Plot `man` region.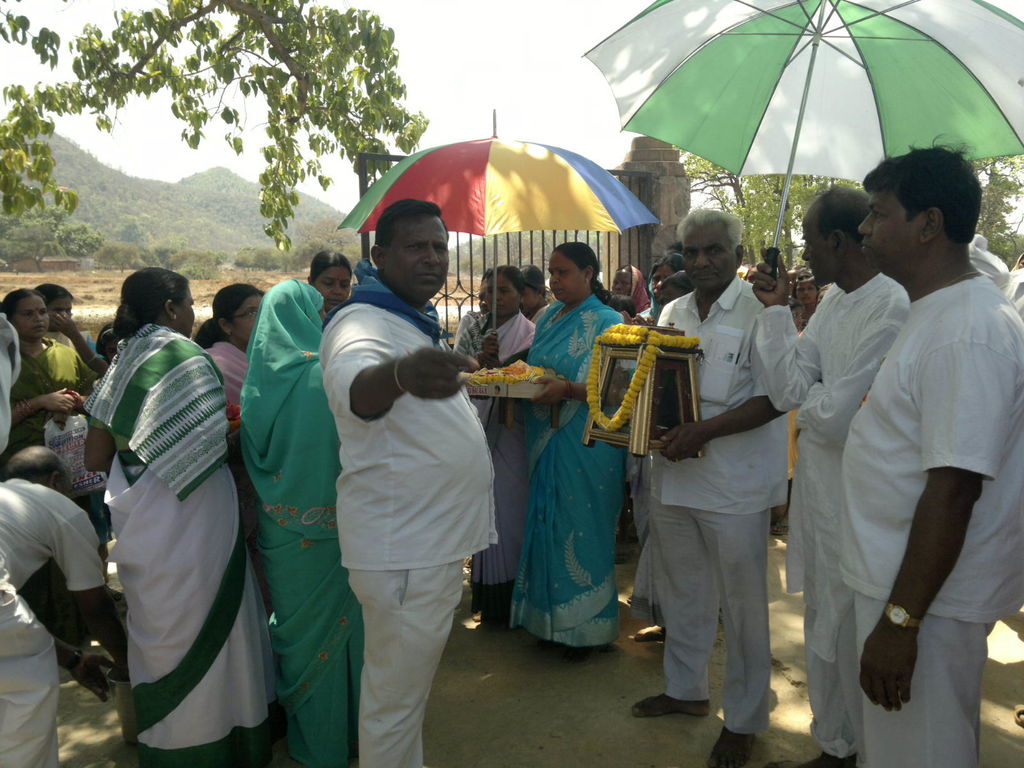
Plotted at bbox=[298, 213, 523, 747].
